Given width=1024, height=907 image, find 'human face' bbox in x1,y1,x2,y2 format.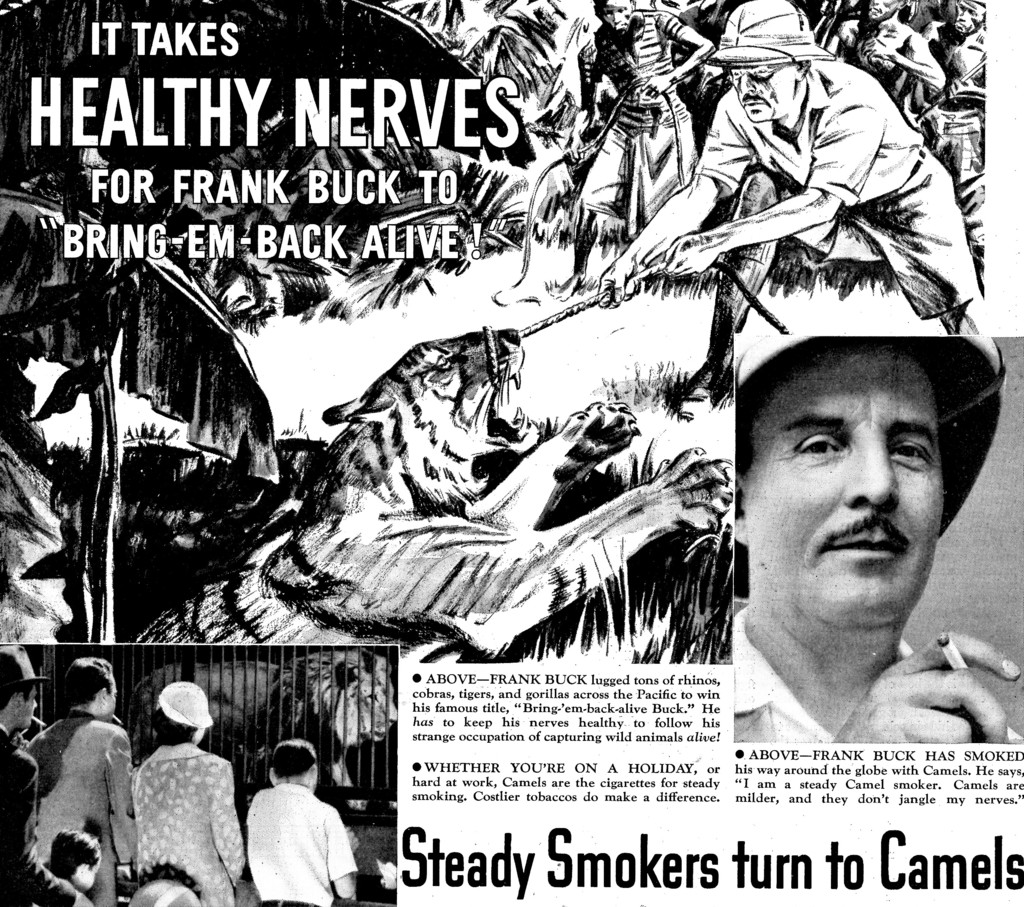
742,343,948,634.
